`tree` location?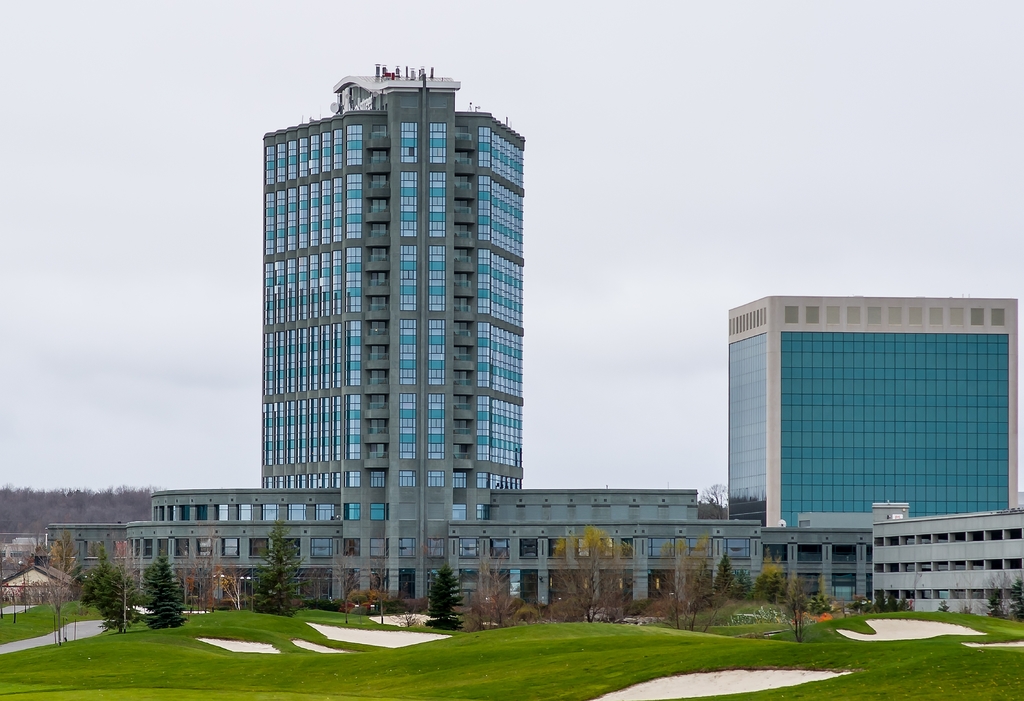
rect(1016, 582, 1023, 619)
